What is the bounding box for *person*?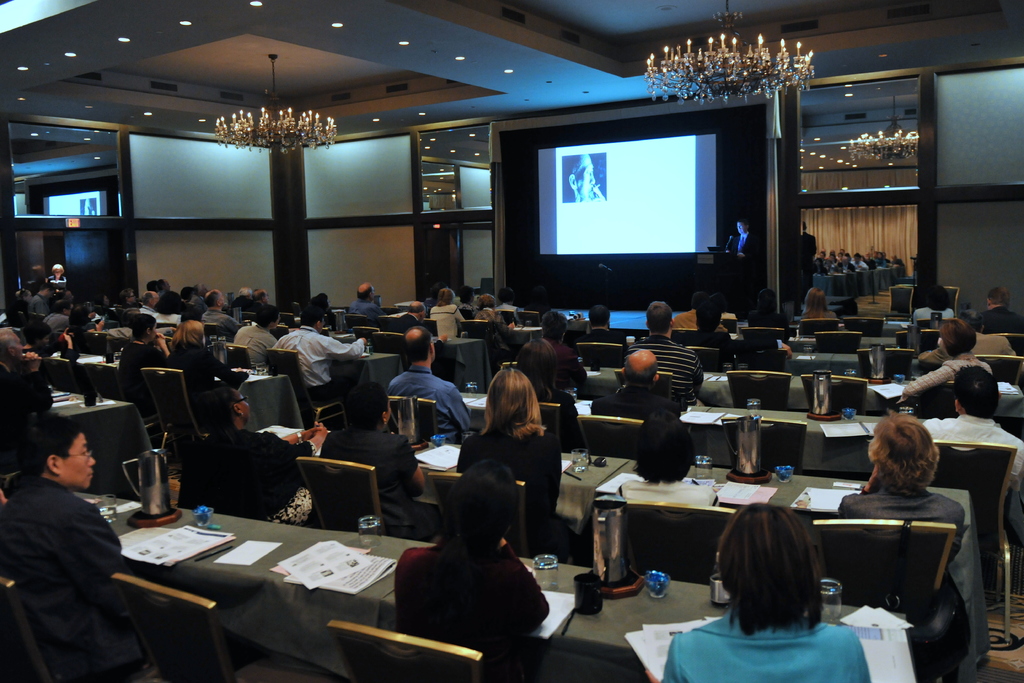
912,272,953,312.
